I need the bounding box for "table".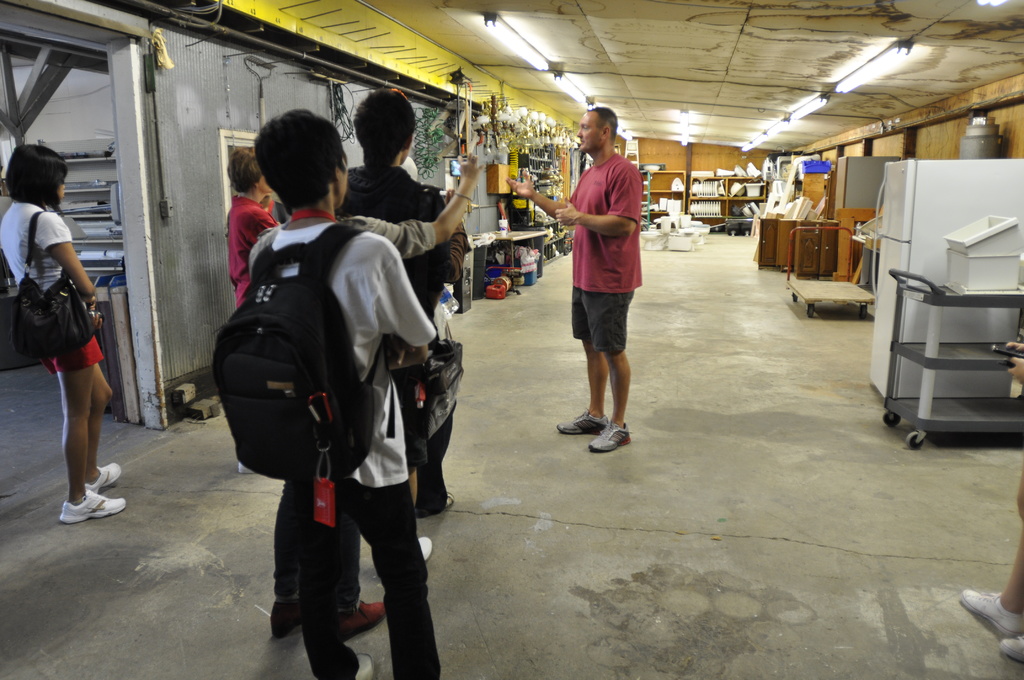
Here it is: {"left": 469, "top": 225, "right": 546, "bottom": 293}.
